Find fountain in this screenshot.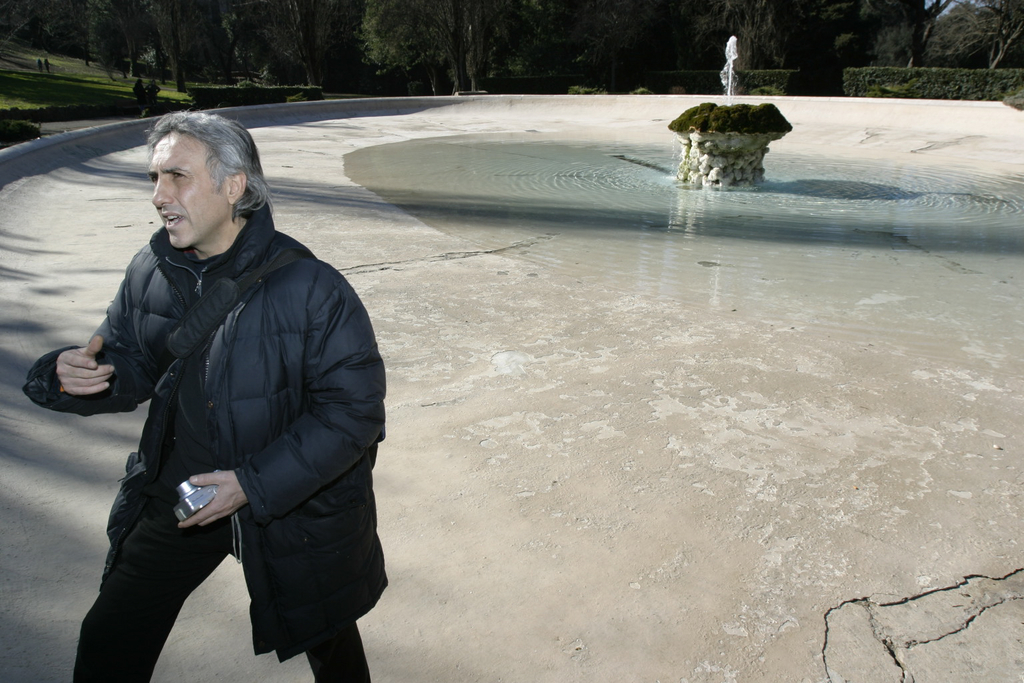
The bounding box for fountain is 687:70:797:188.
